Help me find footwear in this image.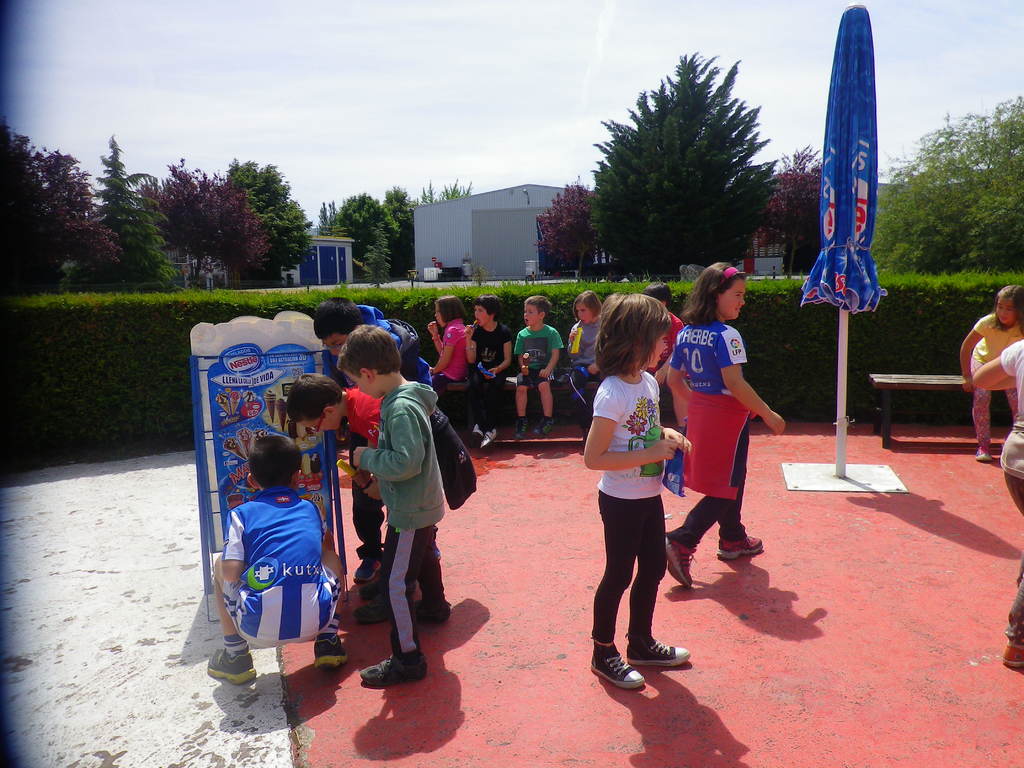
Found it: 356, 572, 378, 599.
